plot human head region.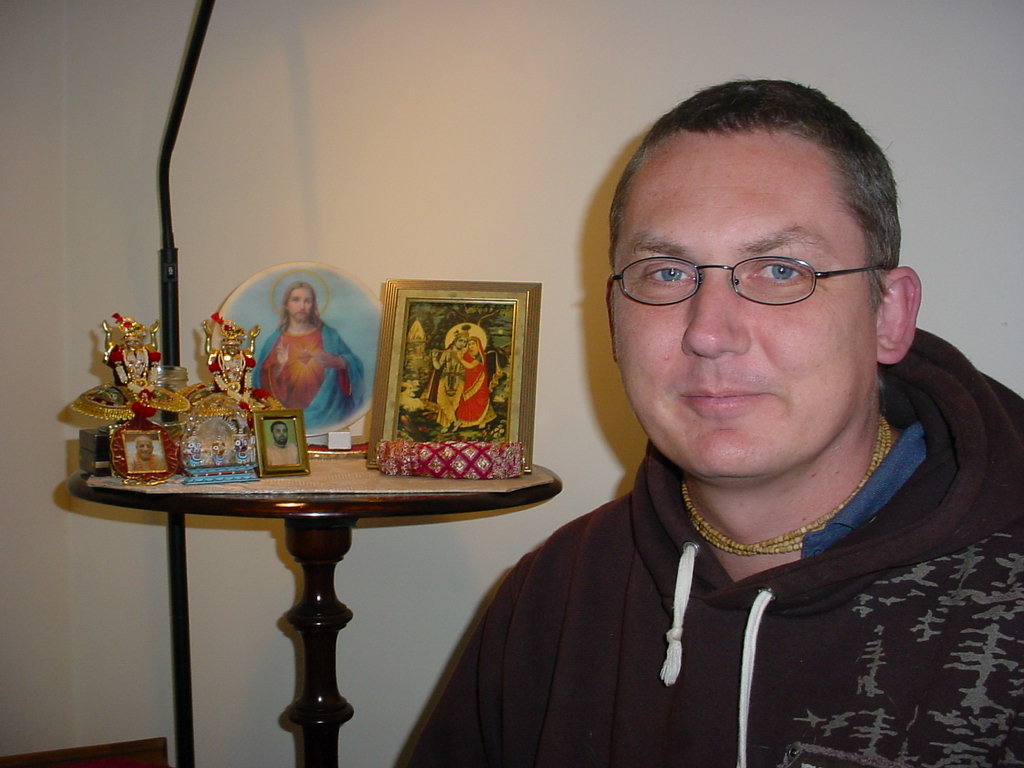
Plotted at <box>276,280,316,324</box>.
